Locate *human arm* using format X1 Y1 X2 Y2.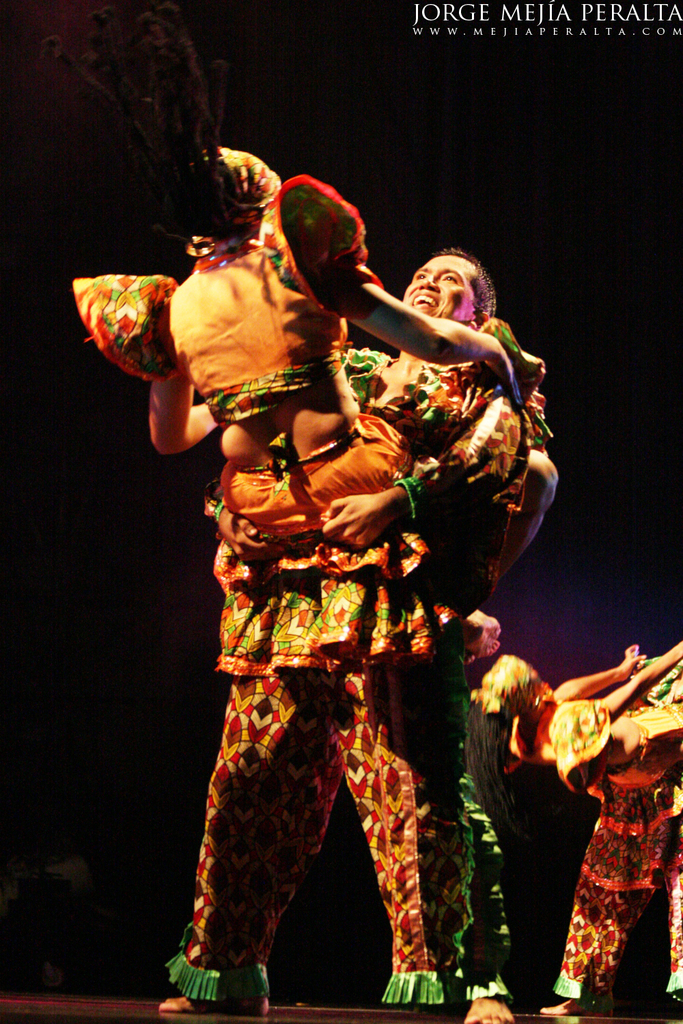
338 248 428 343.
